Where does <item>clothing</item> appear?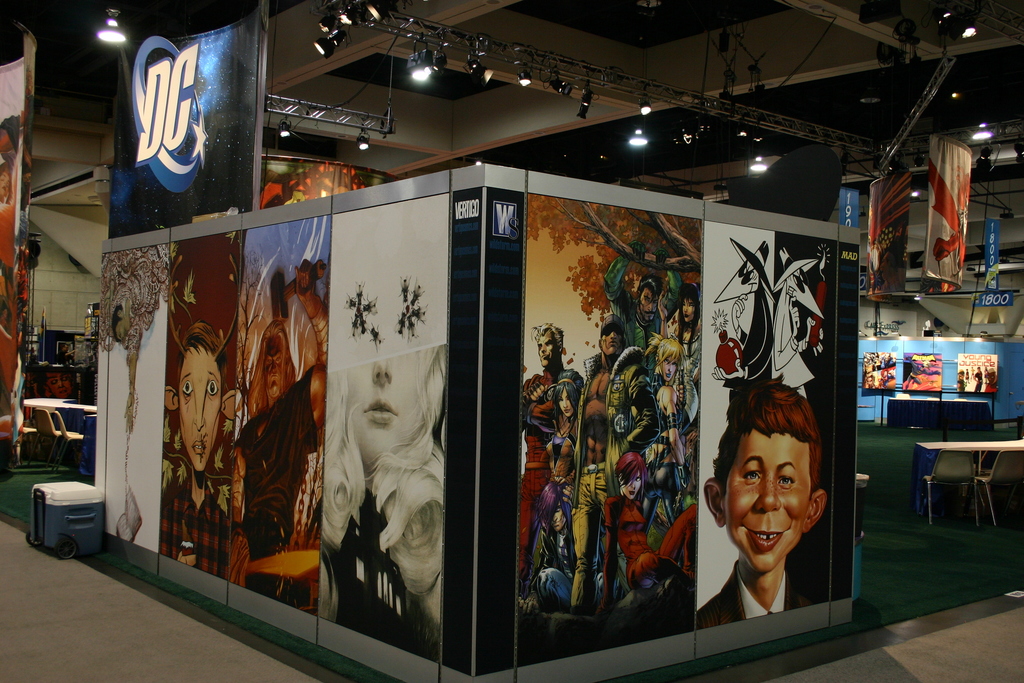
Appears at region(693, 563, 819, 629).
